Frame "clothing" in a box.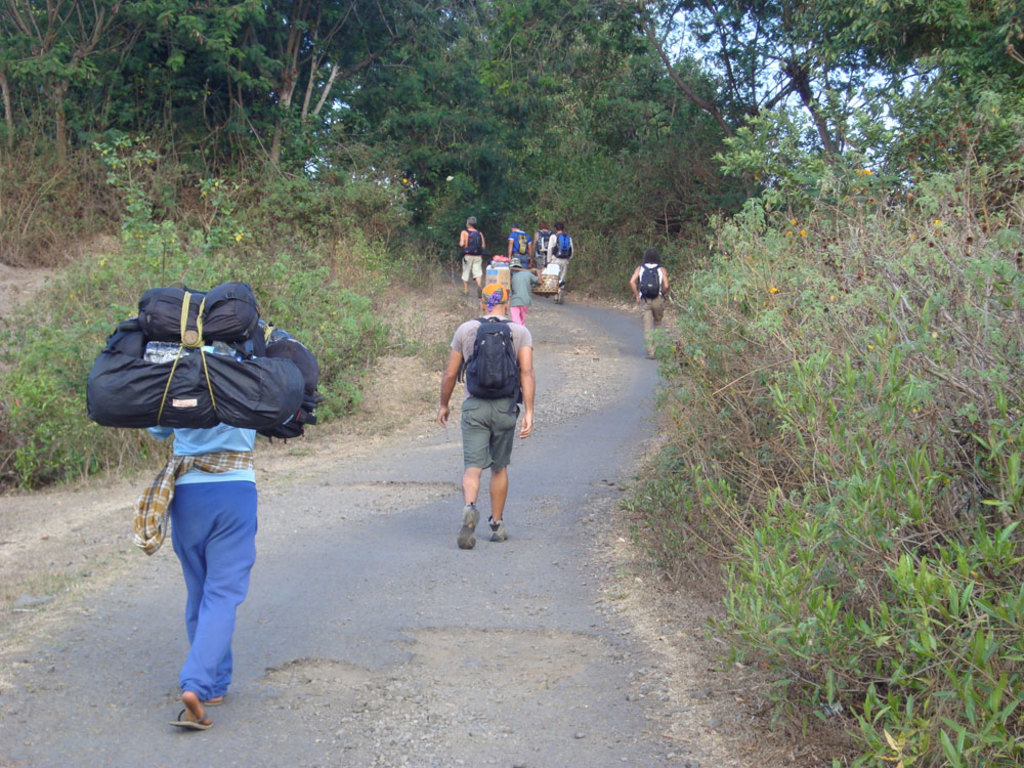
Rect(134, 415, 262, 698).
